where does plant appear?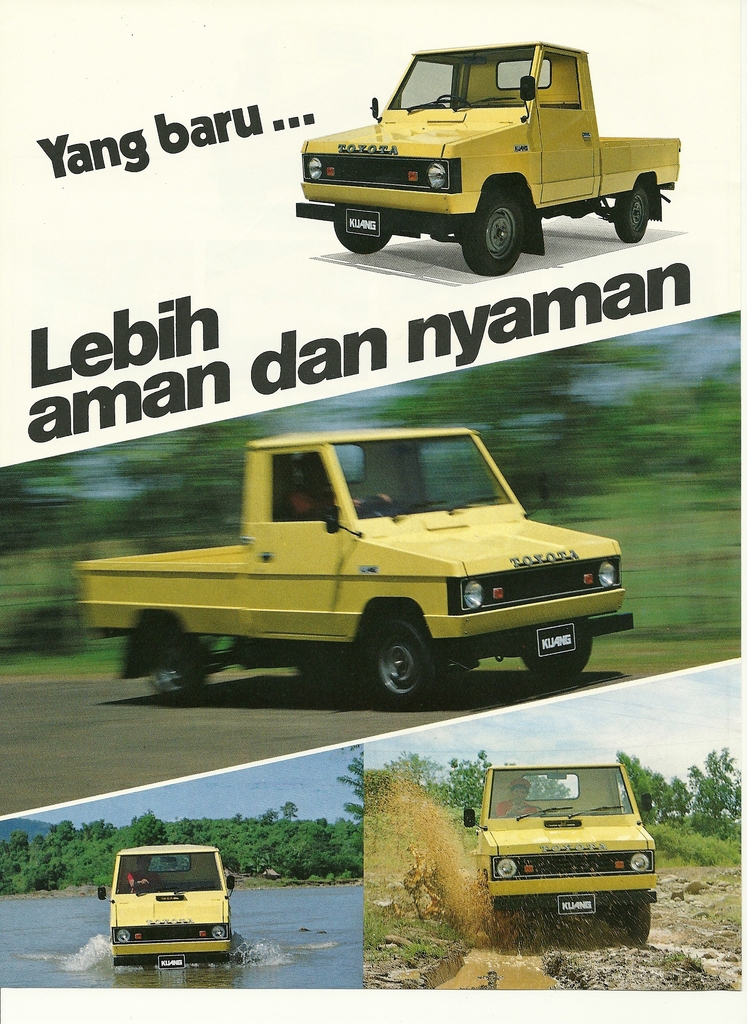
Appears at bbox=[660, 950, 702, 967].
